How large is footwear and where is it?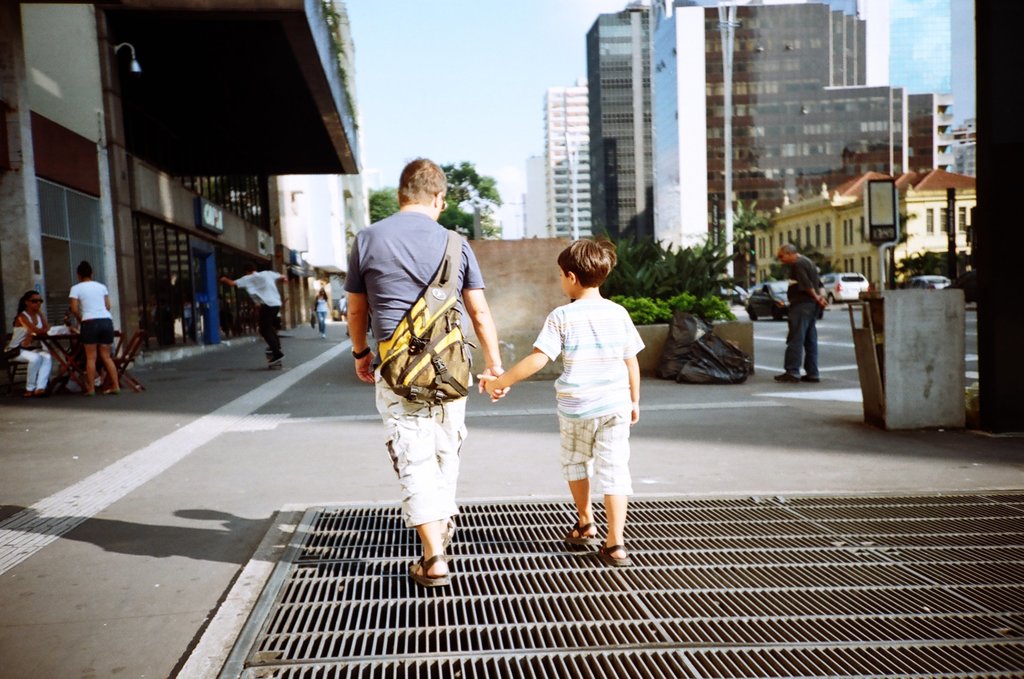
Bounding box: select_region(600, 541, 635, 566).
